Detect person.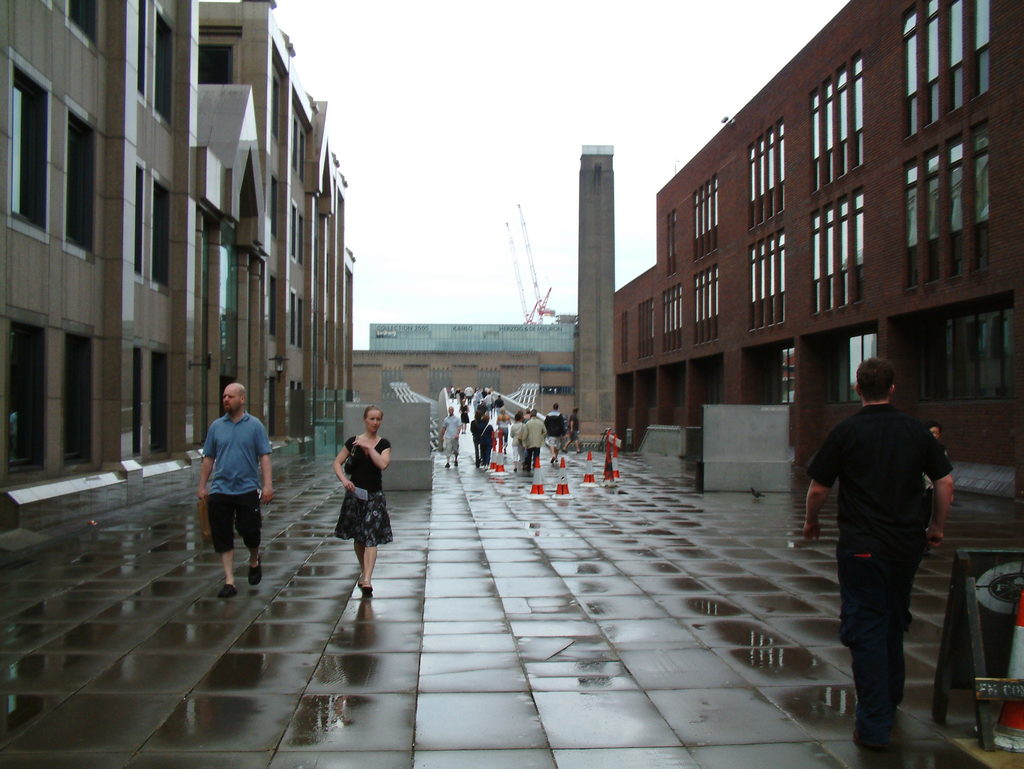
Detected at locate(334, 403, 392, 594).
